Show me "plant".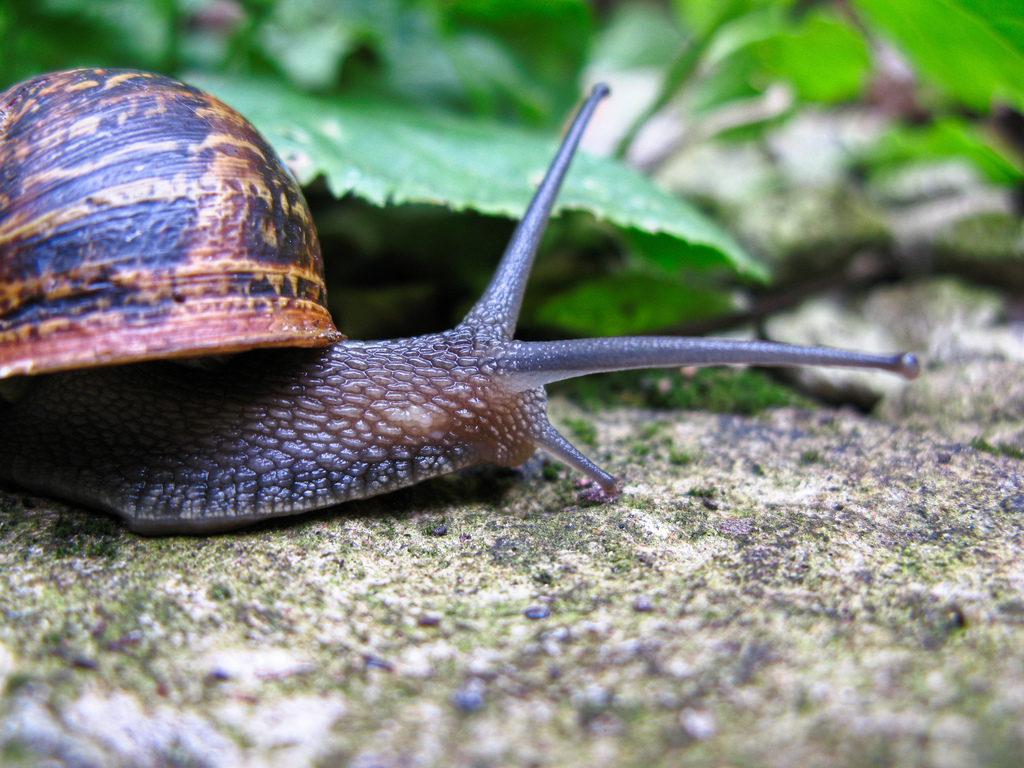
"plant" is here: bbox=(0, 0, 1023, 401).
